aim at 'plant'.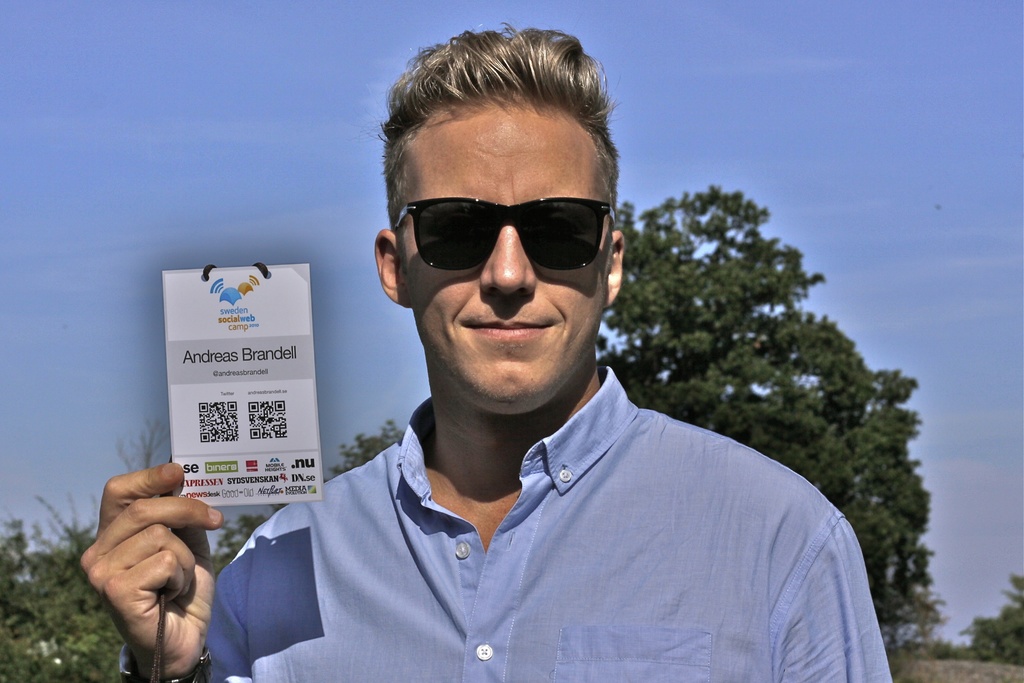
Aimed at crop(0, 493, 127, 682).
